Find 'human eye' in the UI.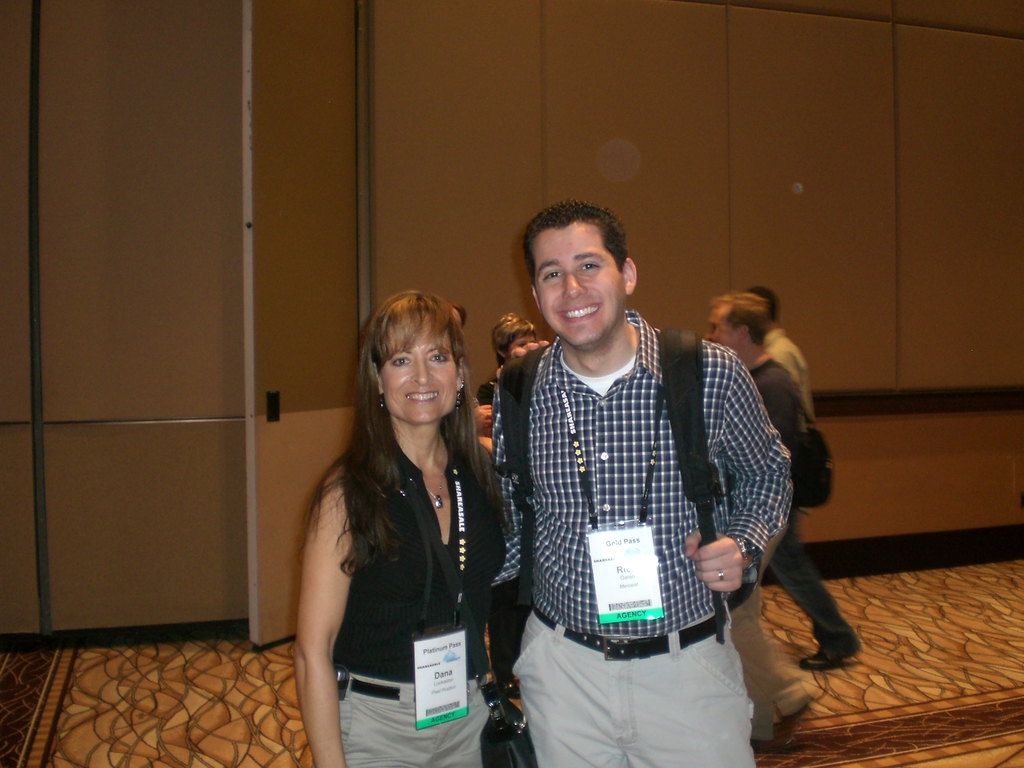
UI element at <region>426, 352, 449, 367</region>.
